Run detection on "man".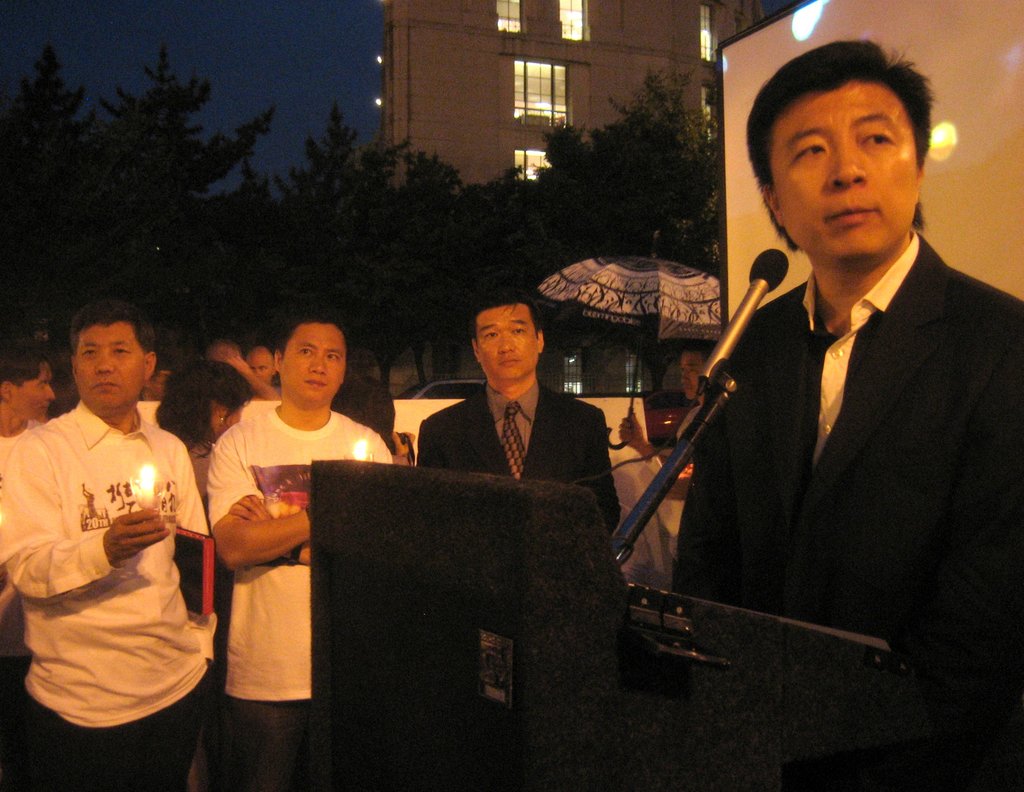
Result: pyautogui.locateOnScreen(0, 343, 53, 483).
